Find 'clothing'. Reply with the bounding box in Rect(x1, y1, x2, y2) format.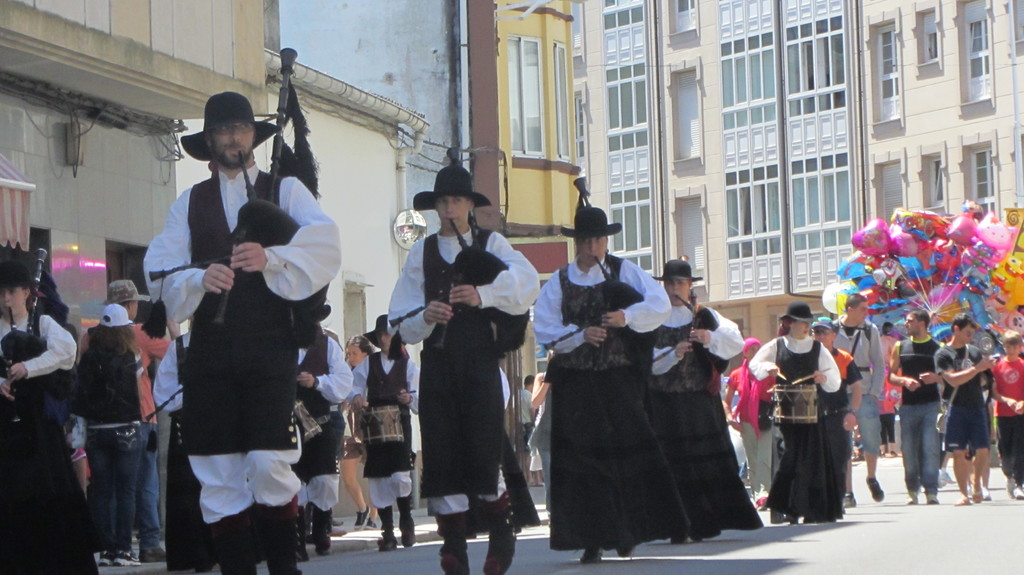
Rect(649, 297, 764, 541).
